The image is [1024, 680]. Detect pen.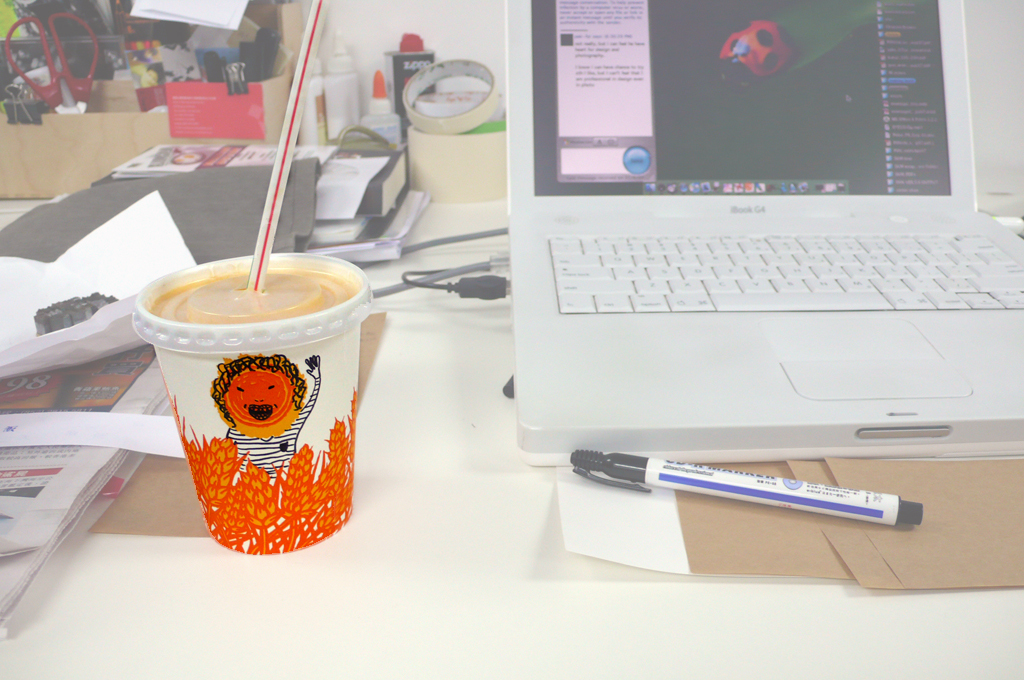
Detection: bbox=(568, 447, 923, 527).
